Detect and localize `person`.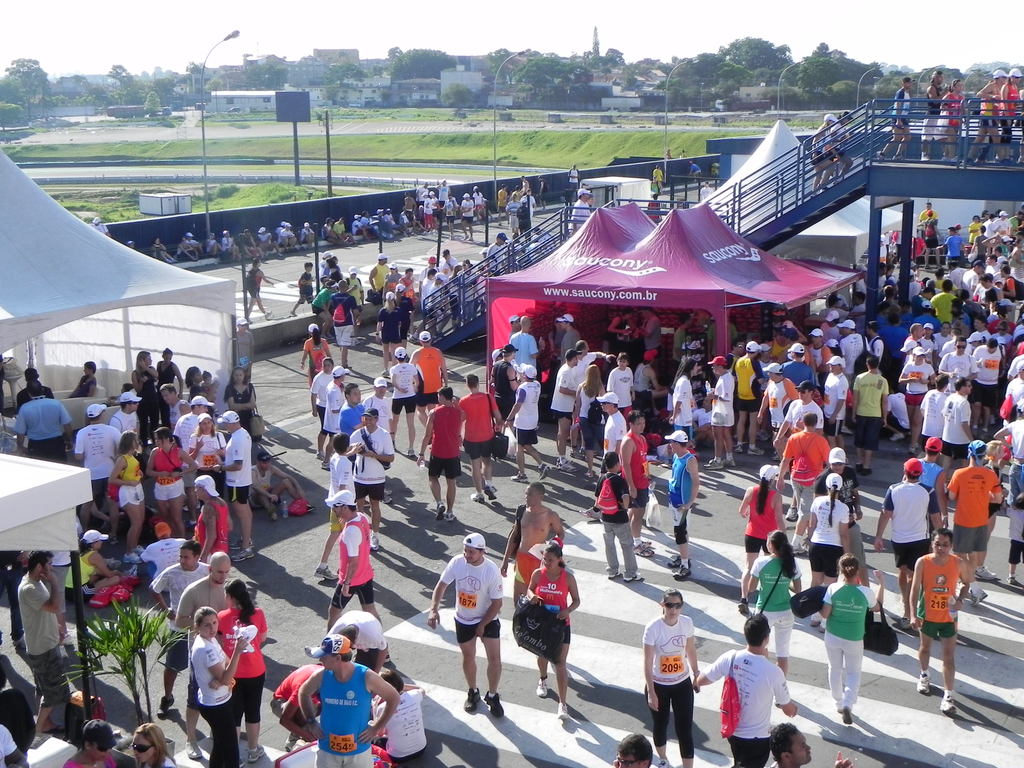
Localized at locate(298, 634, 401, 767).
